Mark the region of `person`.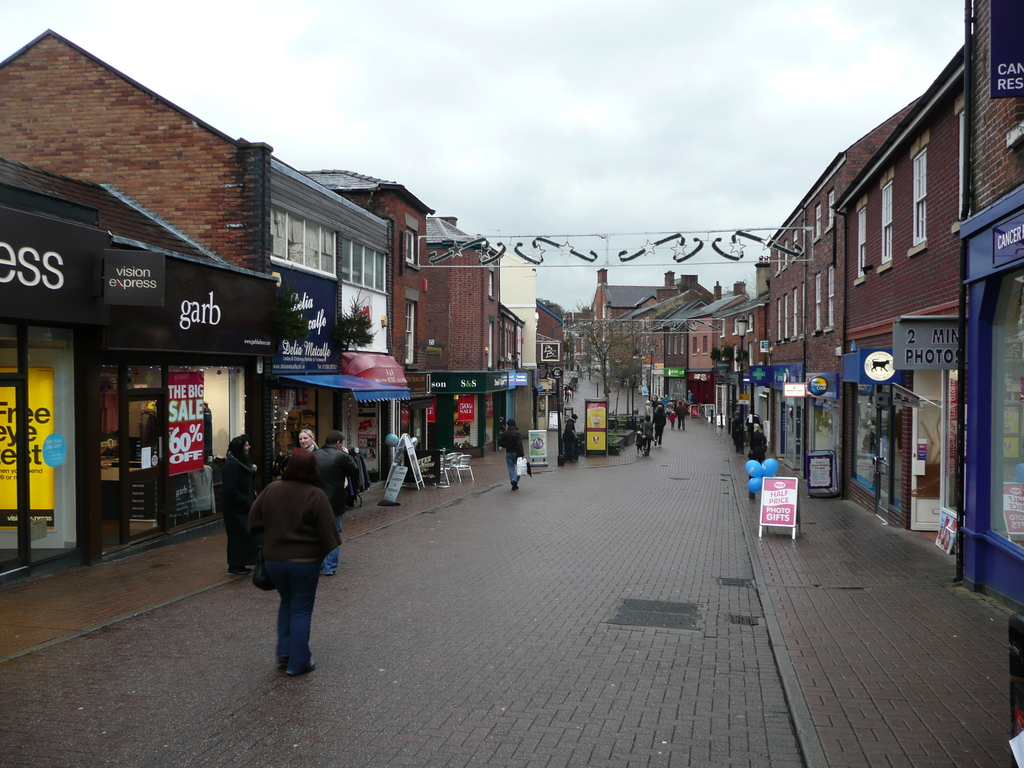
Region: {"x1": 243, "y1": 463, "x2": 337, "y2": 668}.
